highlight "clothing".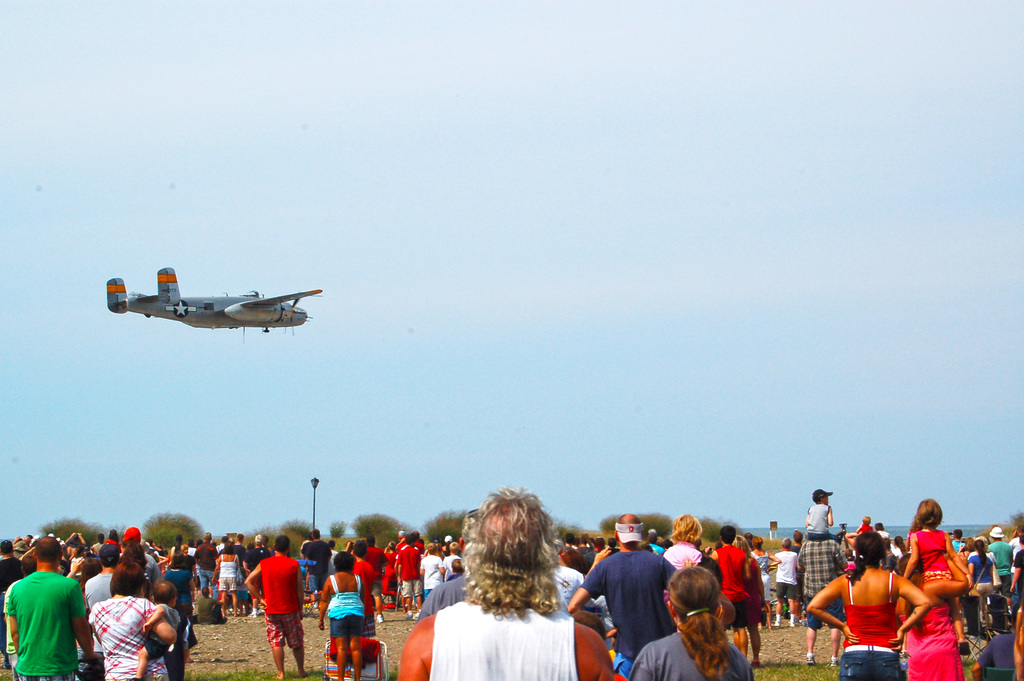
Highlighted region: region(1, 578, 26, 669).
